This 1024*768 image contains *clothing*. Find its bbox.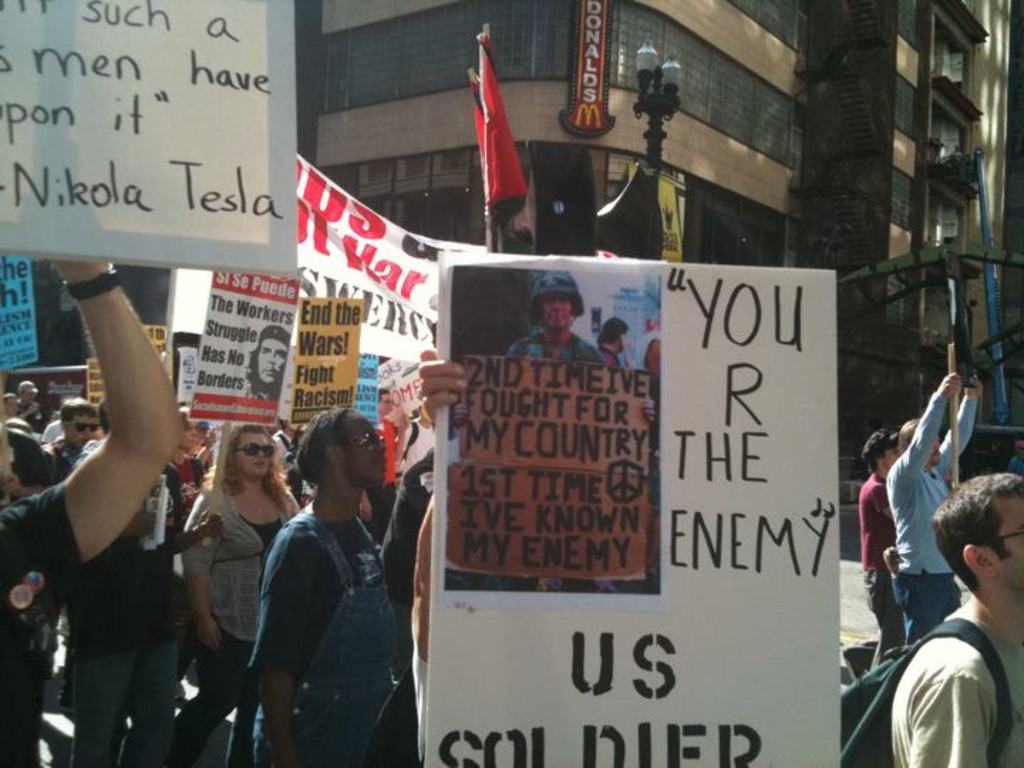
locate(75, 439, 179, 767).
